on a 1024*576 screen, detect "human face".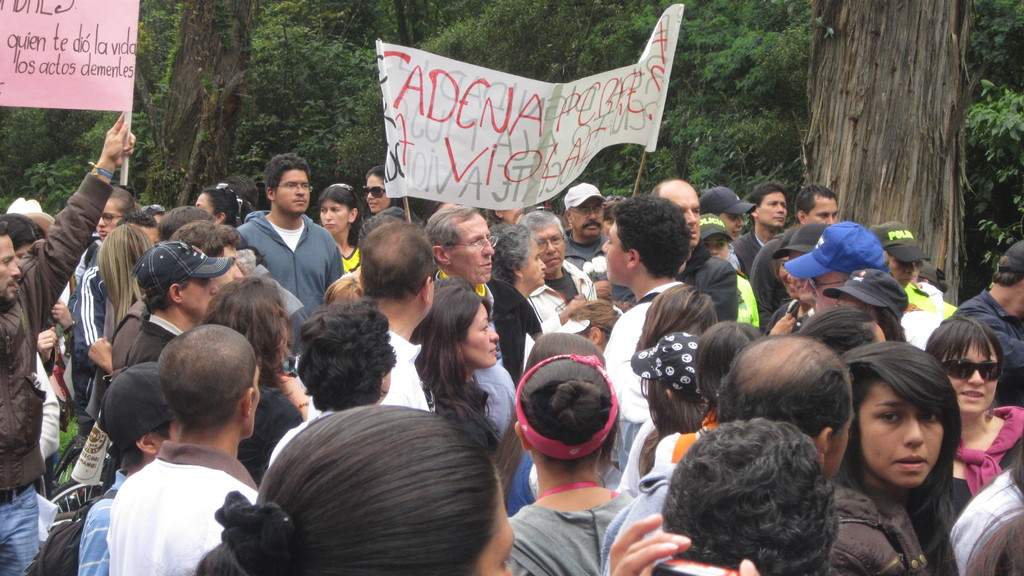
box(529, 239, 545, 289).
